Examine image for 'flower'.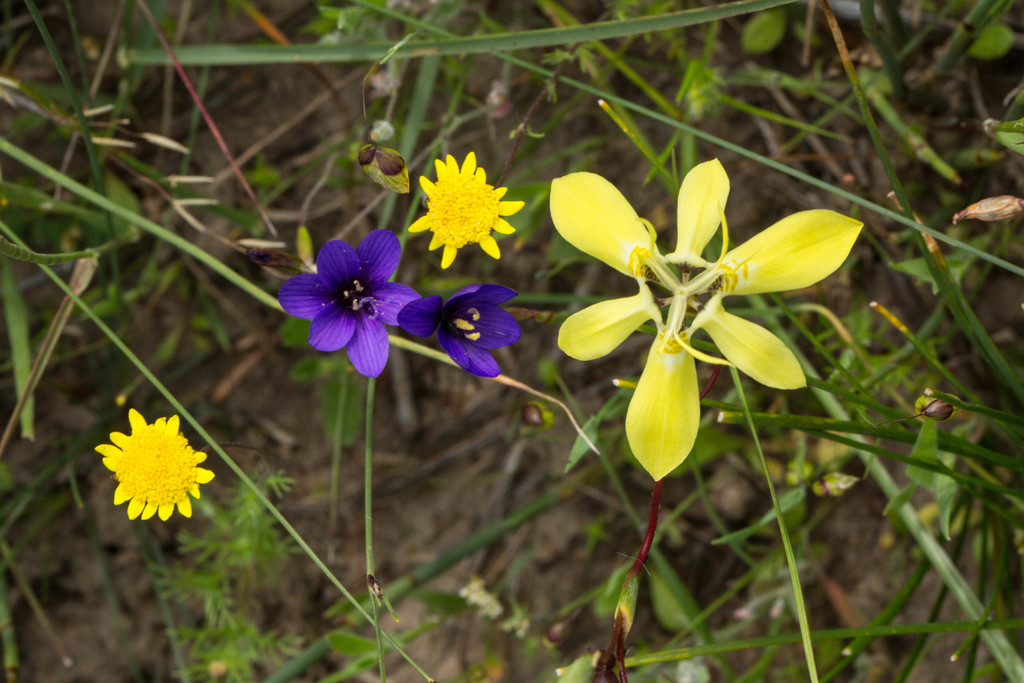
Examination result: crop(549, 156, 863, 486).
